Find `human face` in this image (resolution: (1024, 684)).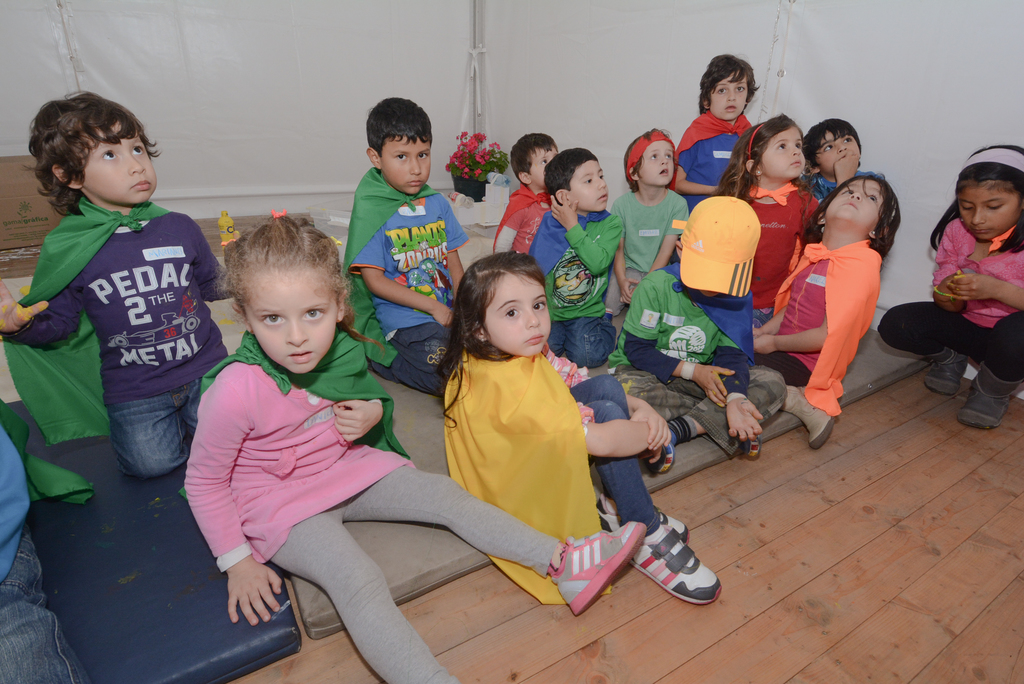
817, 129, 862, 173.
